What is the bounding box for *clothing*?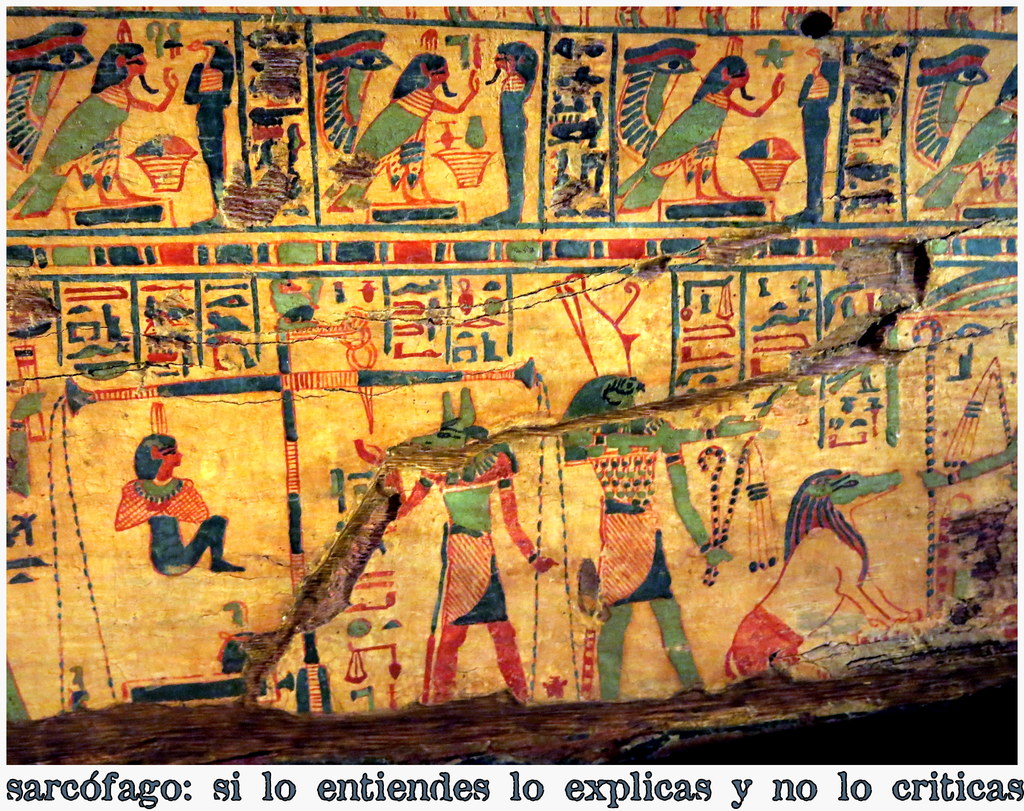
pyautogui.locateOnScreen(583, 416, 673, 607).
